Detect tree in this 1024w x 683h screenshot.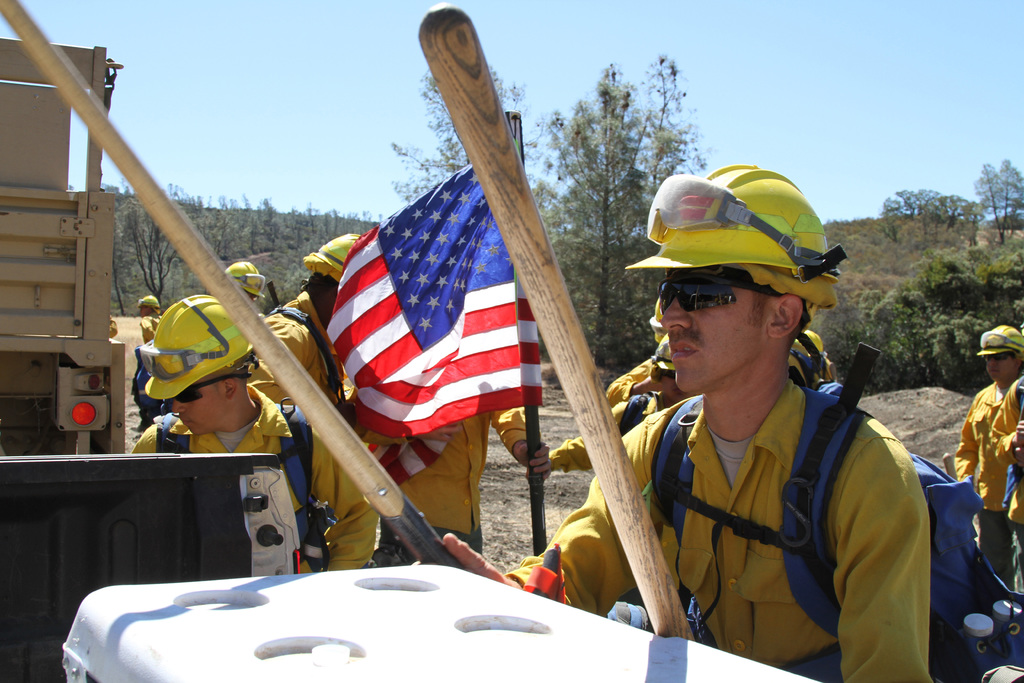
Detection: 394,61,716,372.
